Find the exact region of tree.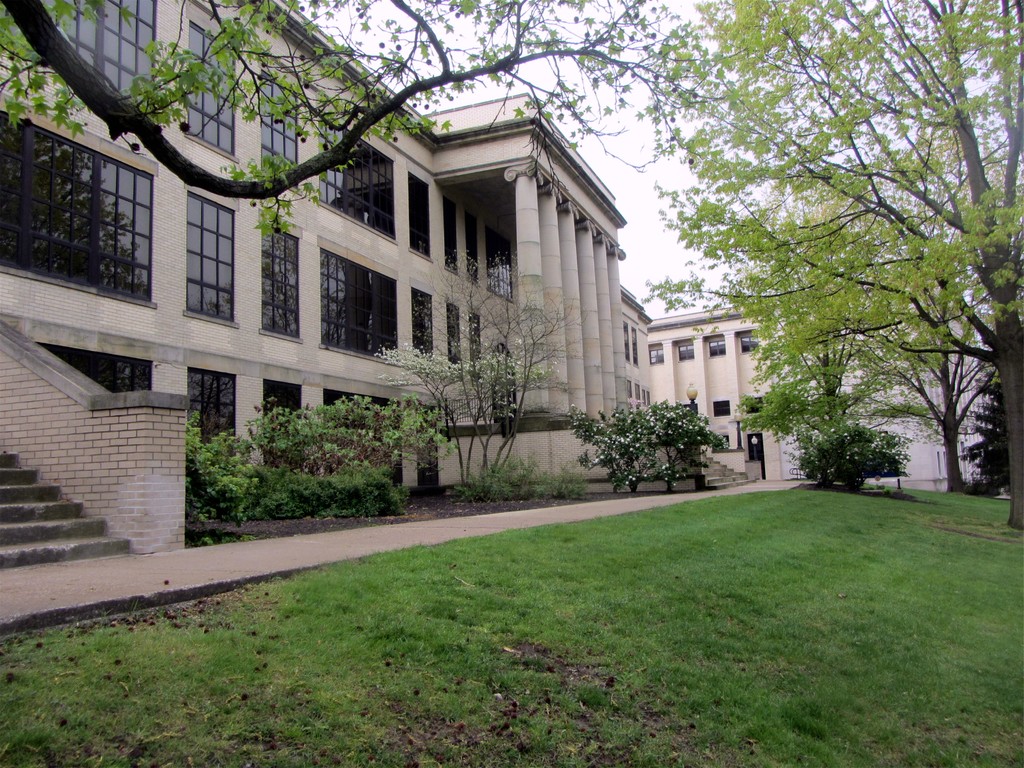
Exact region: <region>382, 234, 585, 497</region>.
